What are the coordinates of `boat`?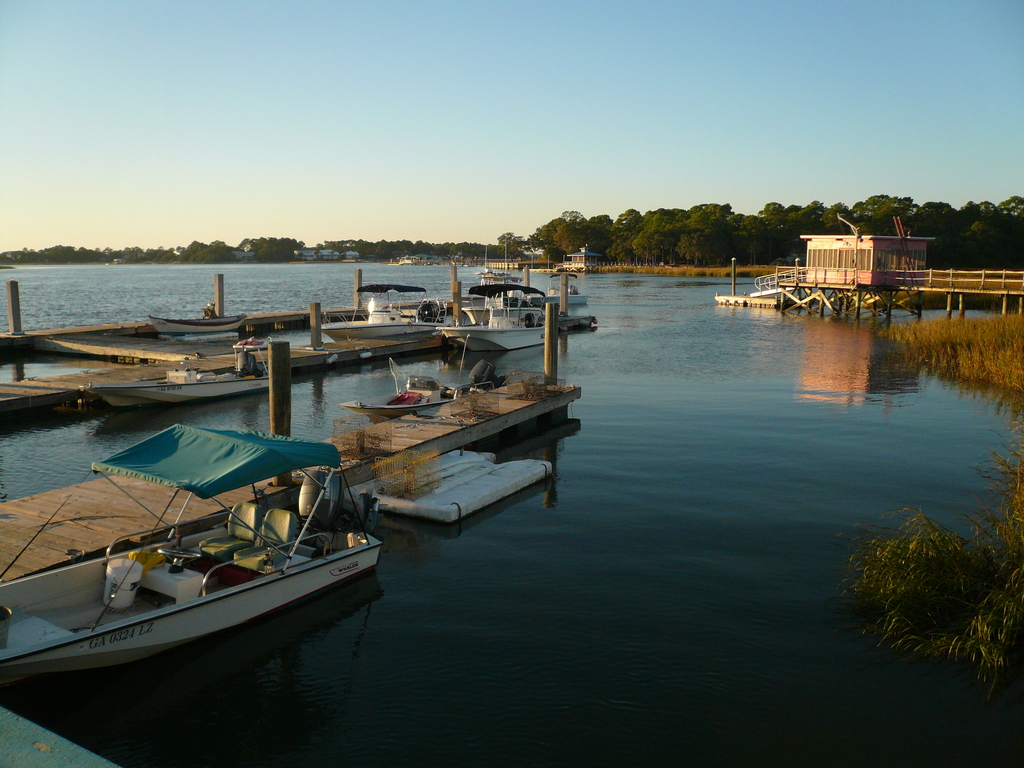
<box>314,278,456,344</box>.
